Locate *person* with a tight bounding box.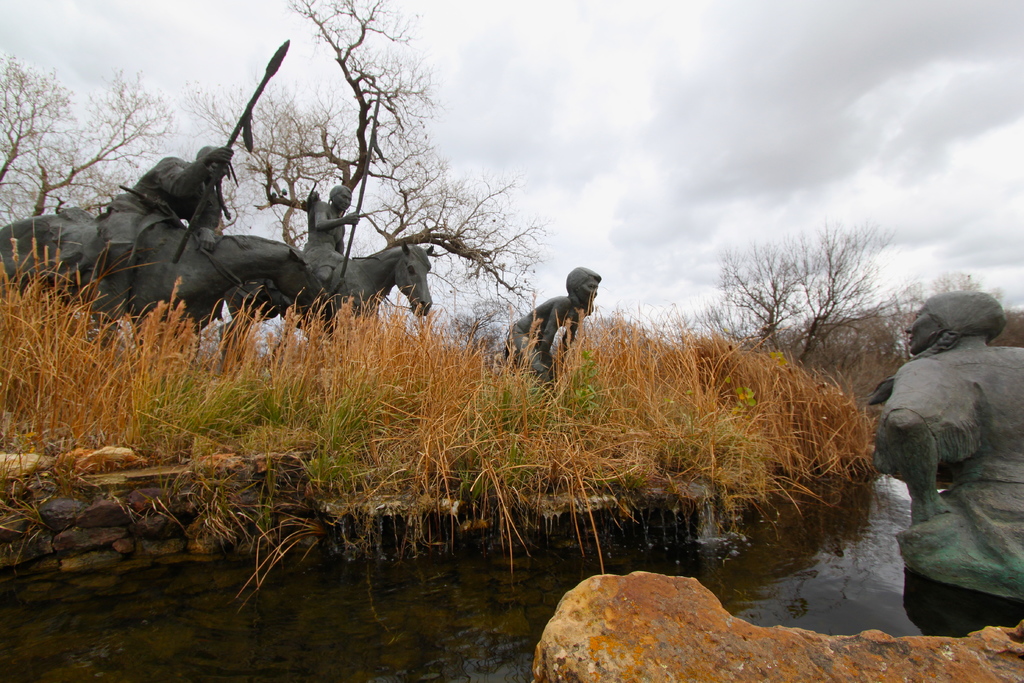
BBox(502, 268, 598, 381).
